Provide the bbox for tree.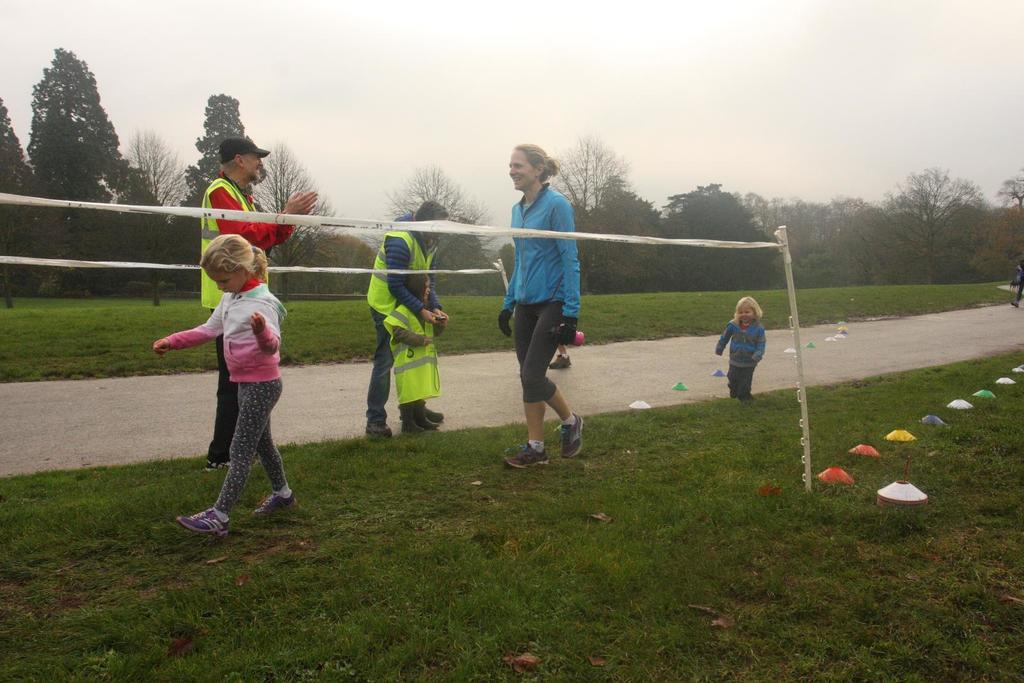
(664, 178, 776, 286).
